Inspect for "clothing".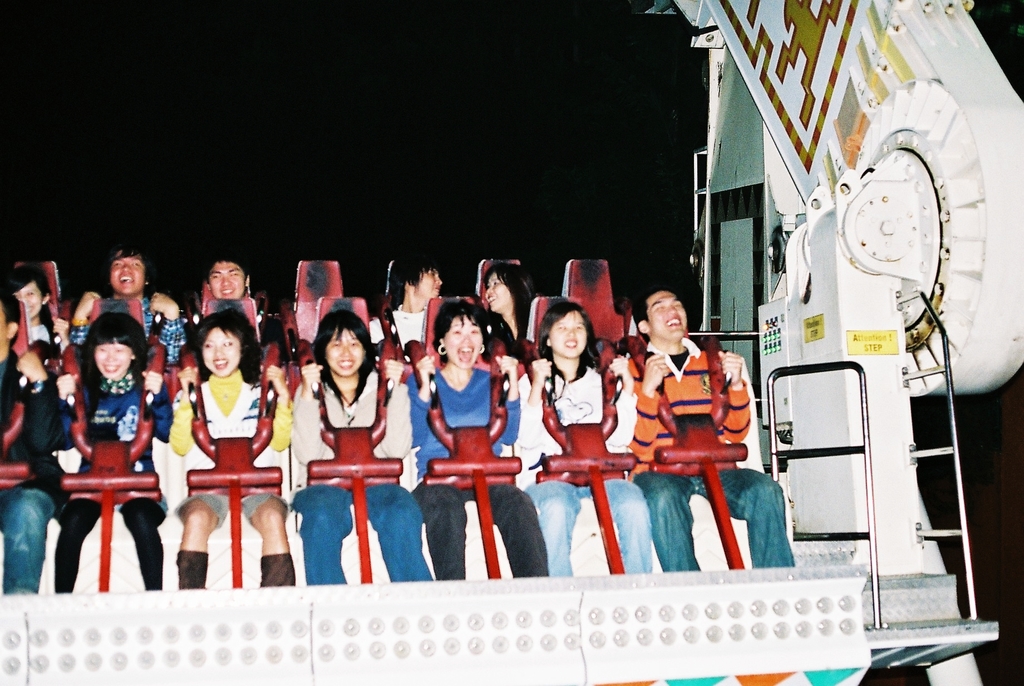
Inspection: Rect(0, 343, 69, 589).
